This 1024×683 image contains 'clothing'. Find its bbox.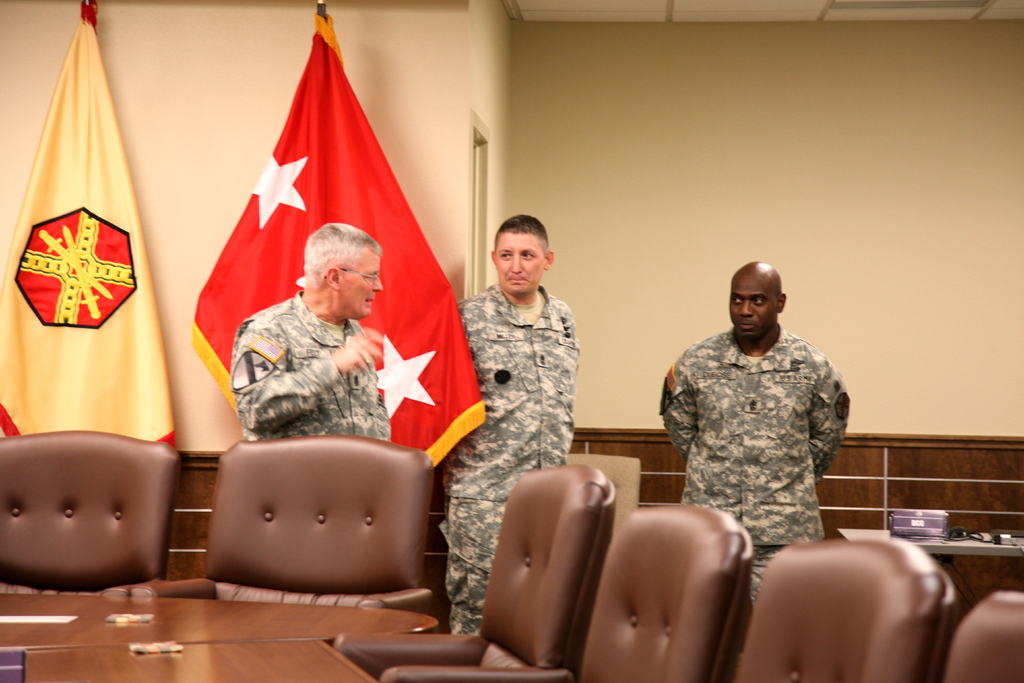
[648, 295, 865, 568].
